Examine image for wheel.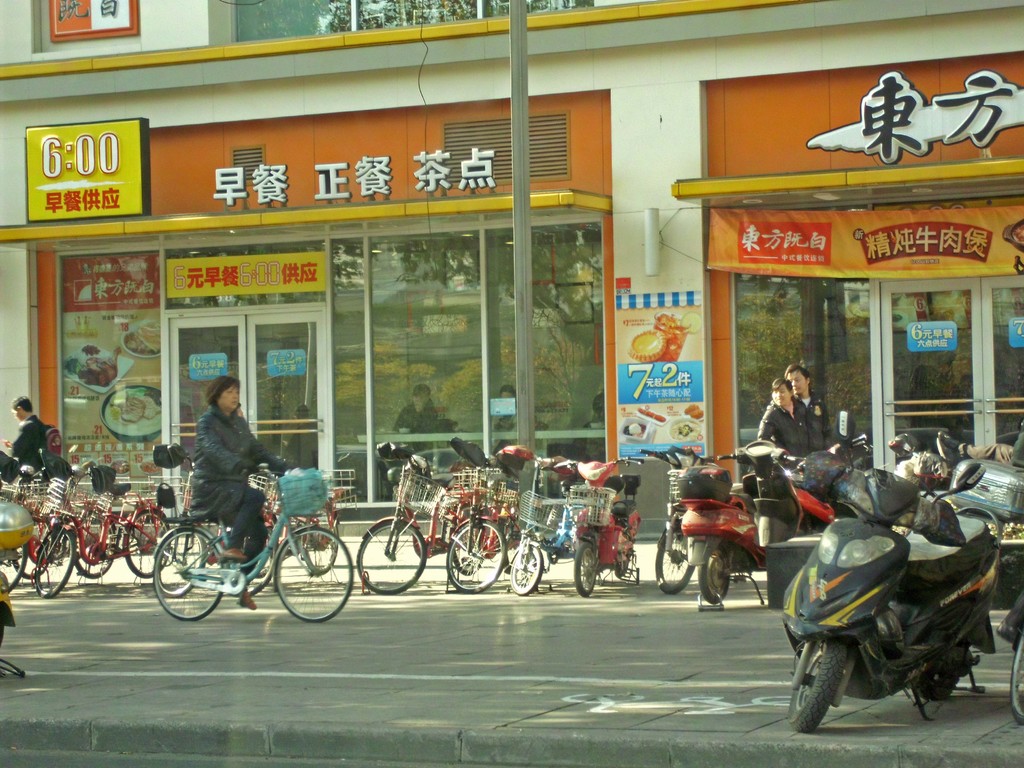
Examination result: {"x1": 923, "y1": 641, "x2": 966, "y2": 703}.
